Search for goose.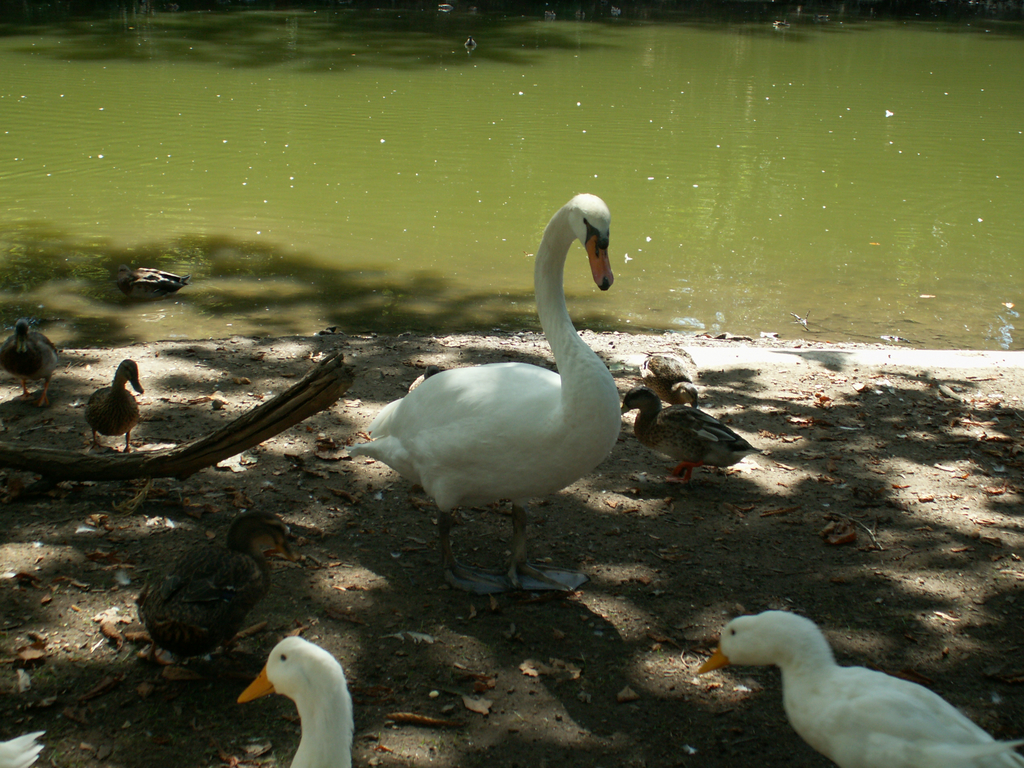
Found at pyautogui.locateOnScreen(132, 508, 292, 691).
